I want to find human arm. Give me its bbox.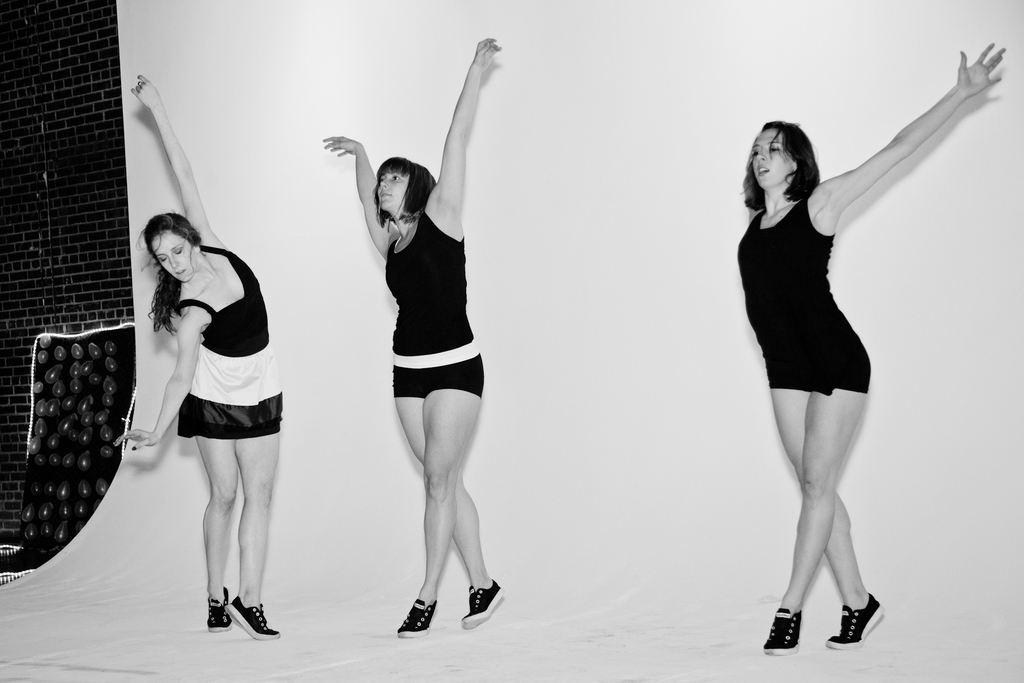
l=130, t=68, r=225, b=247.
